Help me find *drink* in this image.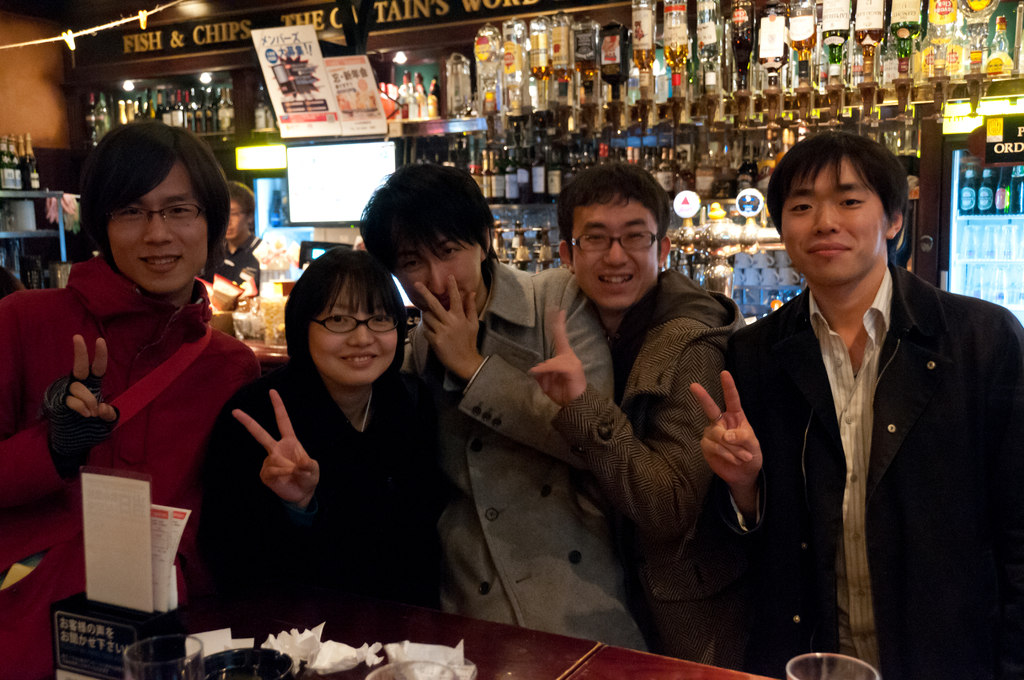
Found it: 18, 136, 28, 188.
